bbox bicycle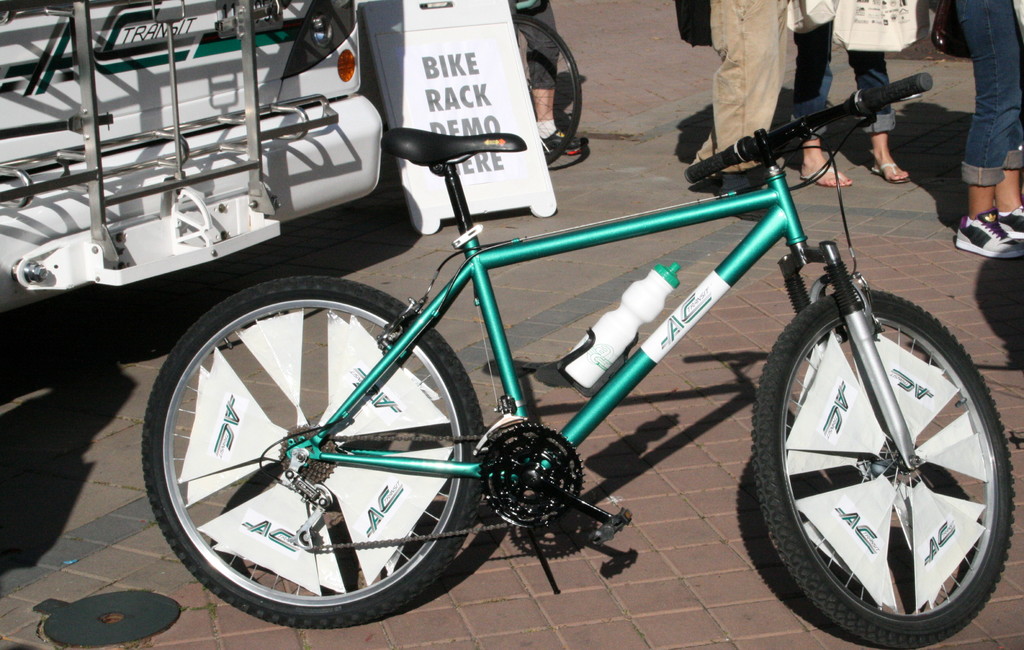
box(511, 0, 584, 160)
